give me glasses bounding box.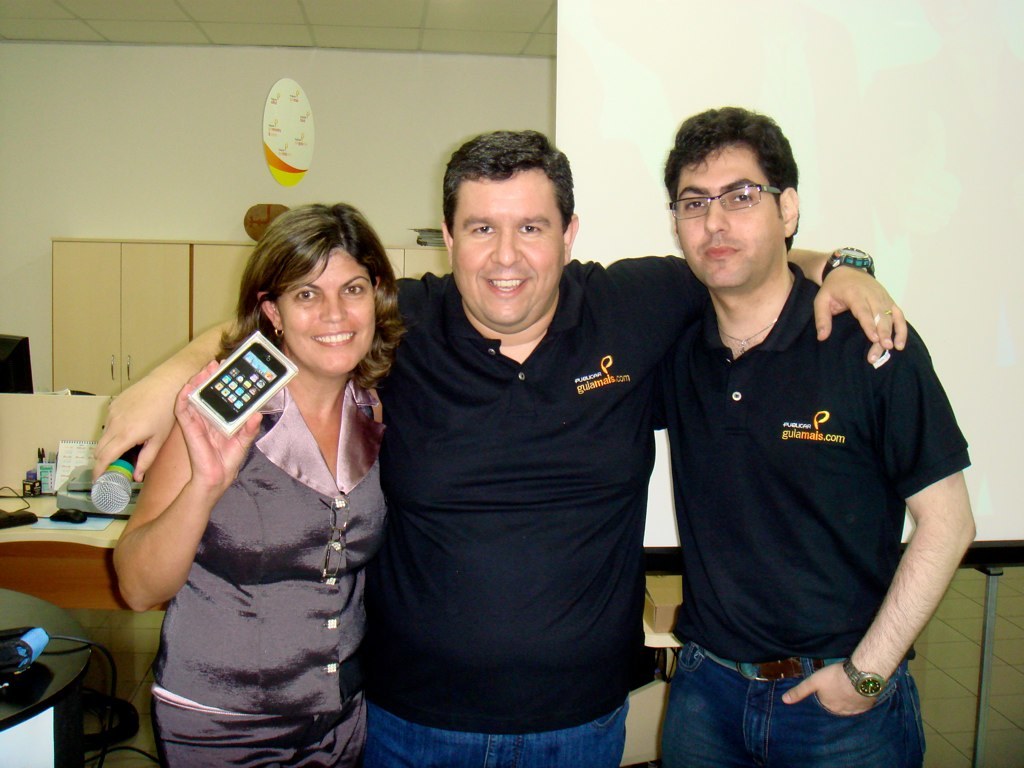
bbox=(657, 177, 804, 226).
